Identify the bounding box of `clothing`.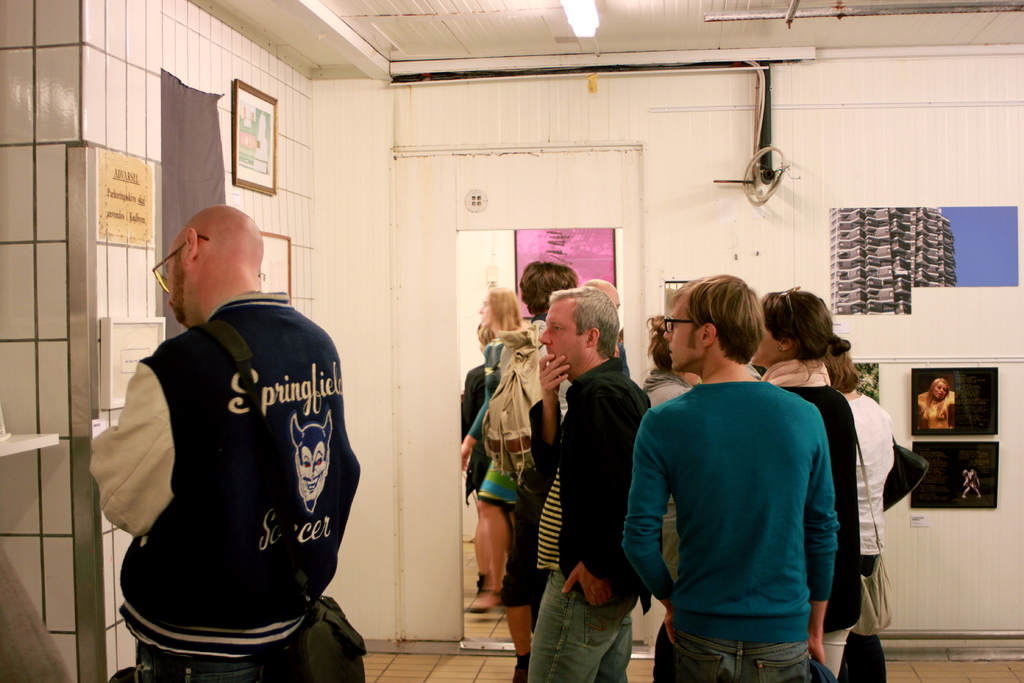
rect(90, 297, 356, 682).
